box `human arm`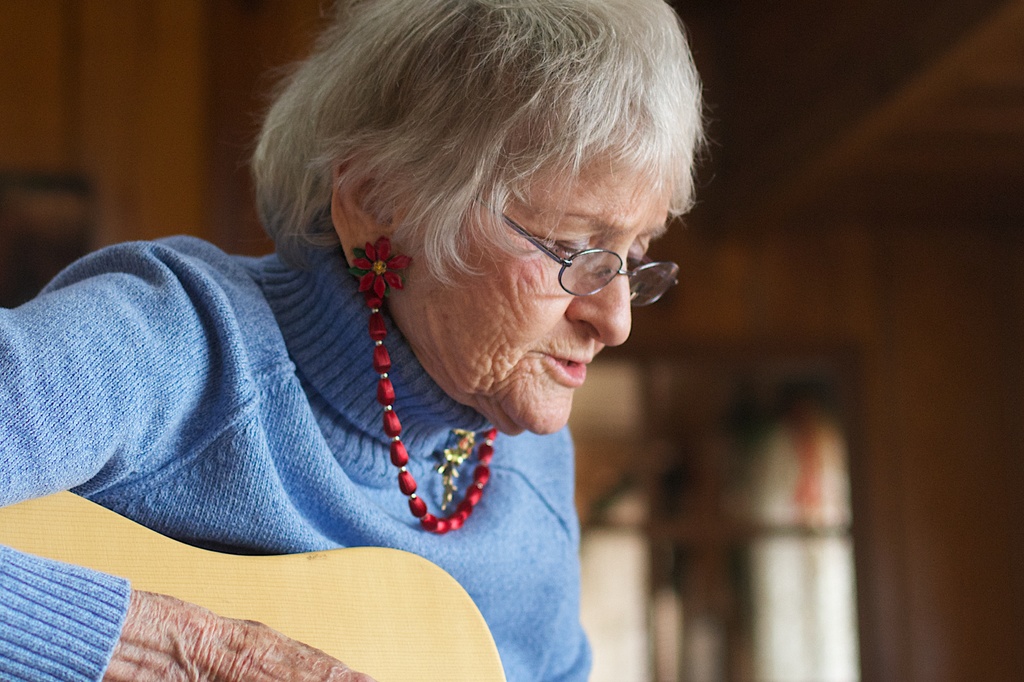
detection(0, 239, 377, 681)
